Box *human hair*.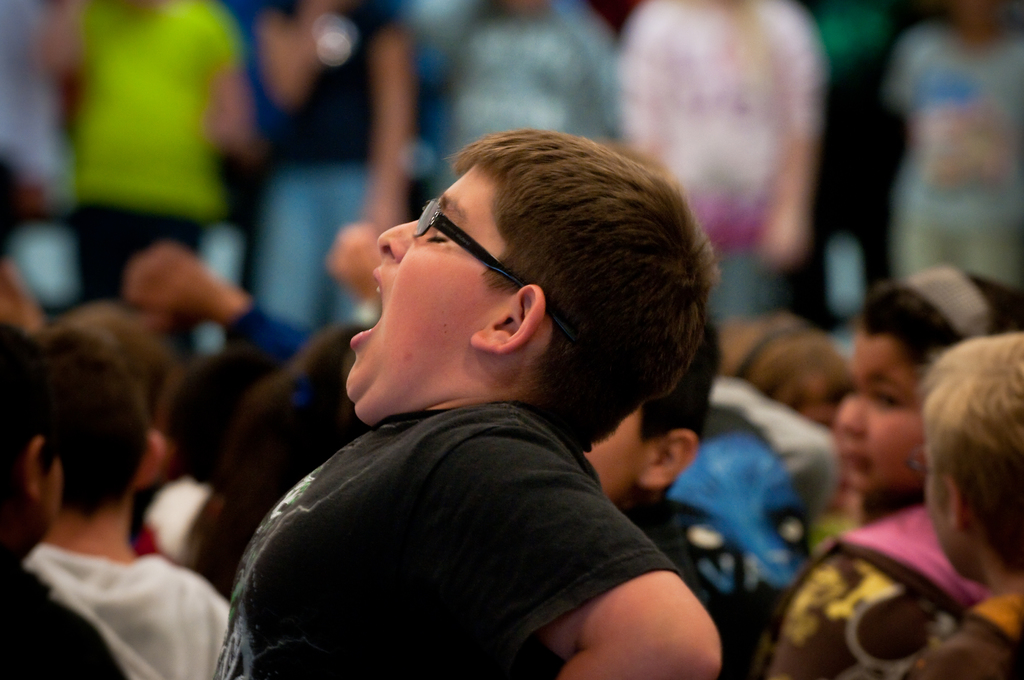
(left=0, top=324, right=55, bottom=587).
